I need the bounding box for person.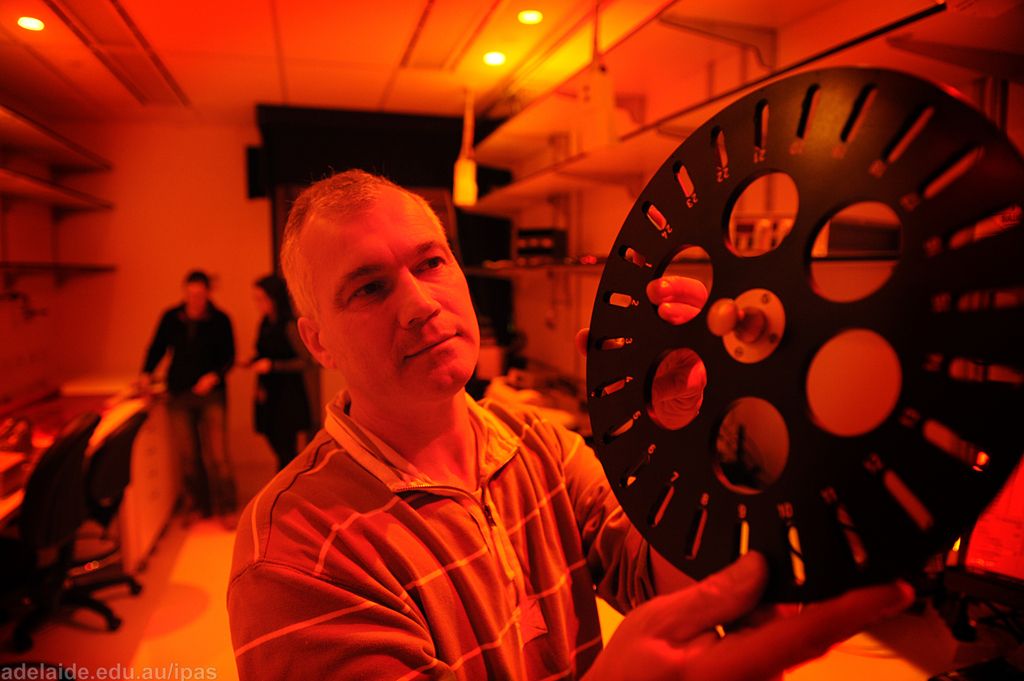
Here it is: x1=223, y1=170, x2=922, y2=677.
